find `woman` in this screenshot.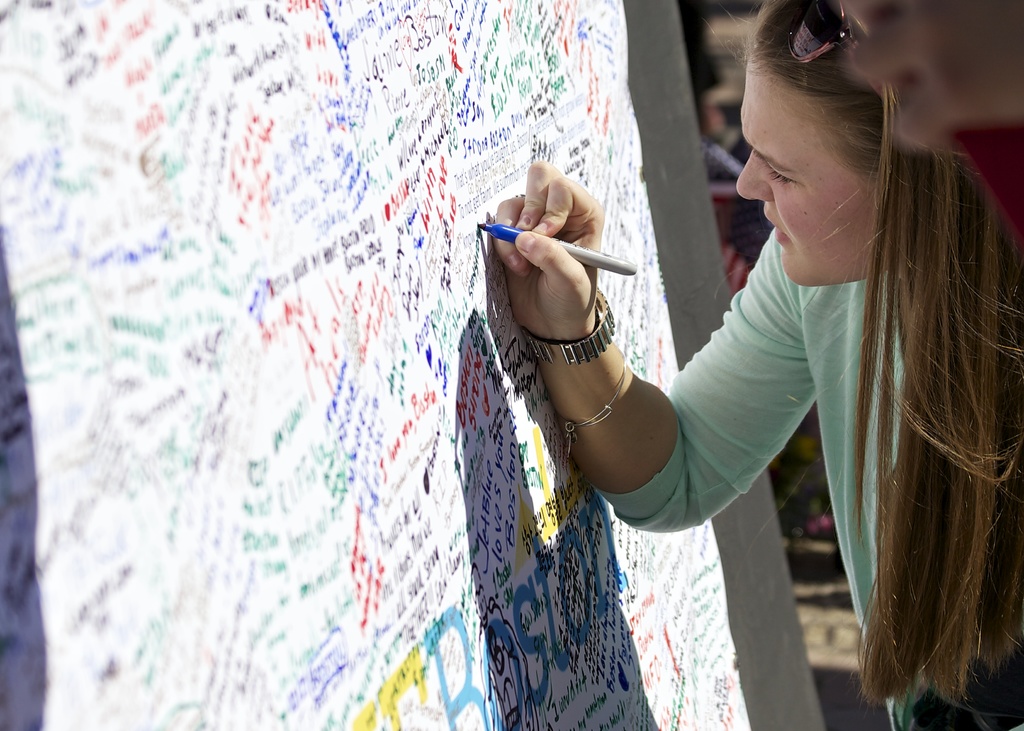
The bounding box for `woman` is 522, 4, 979, 712.
